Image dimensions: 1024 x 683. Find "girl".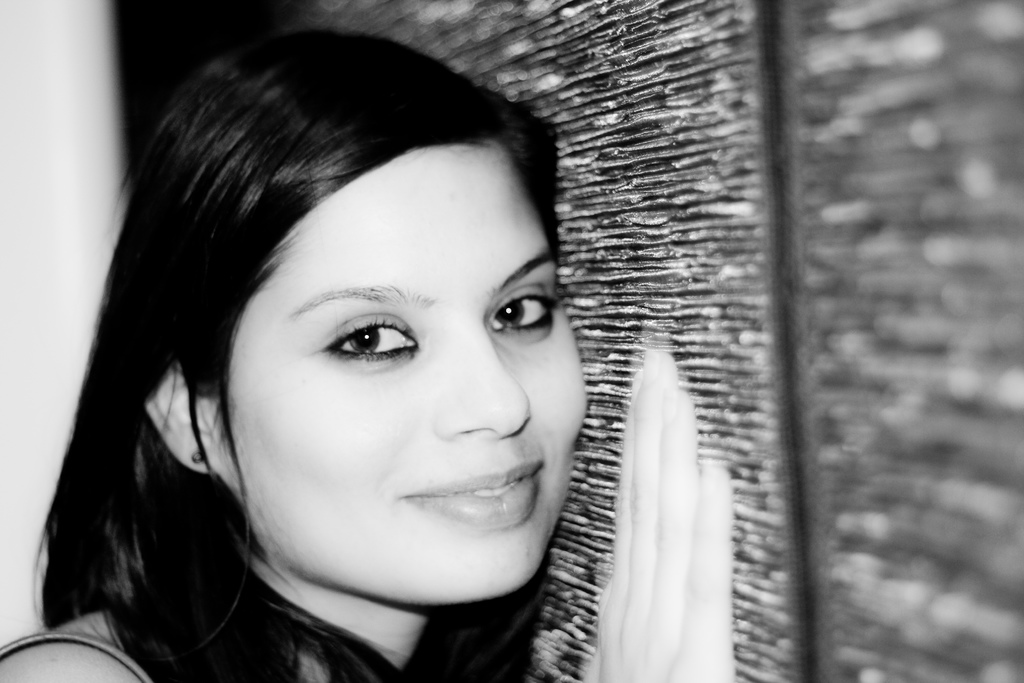
0 29 736 681.
